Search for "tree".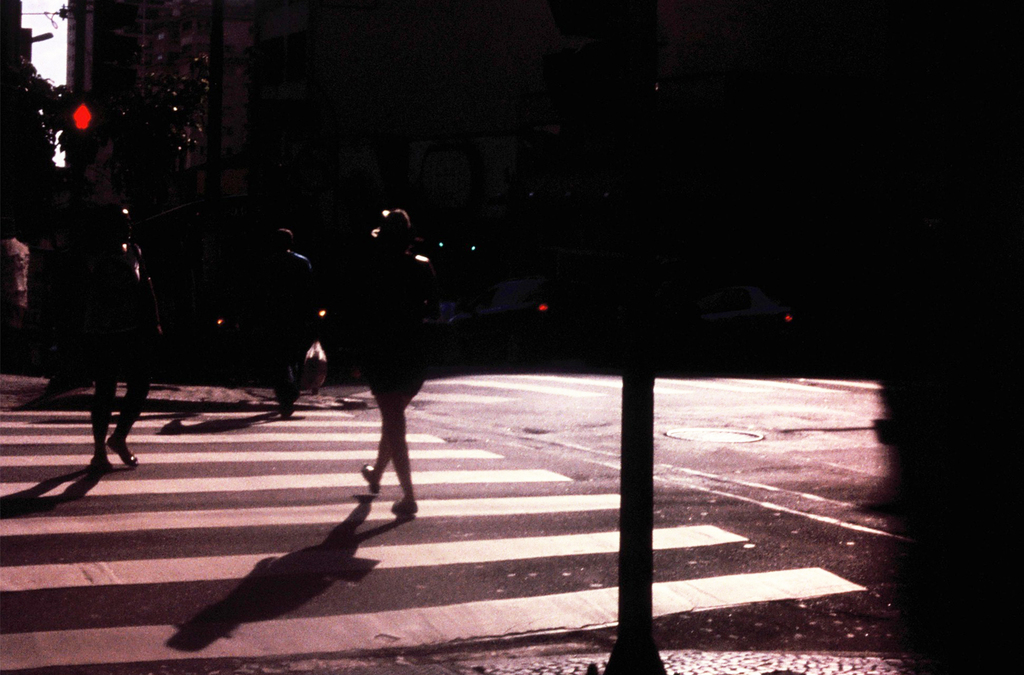
Found at (0, 0, 264, 392).
